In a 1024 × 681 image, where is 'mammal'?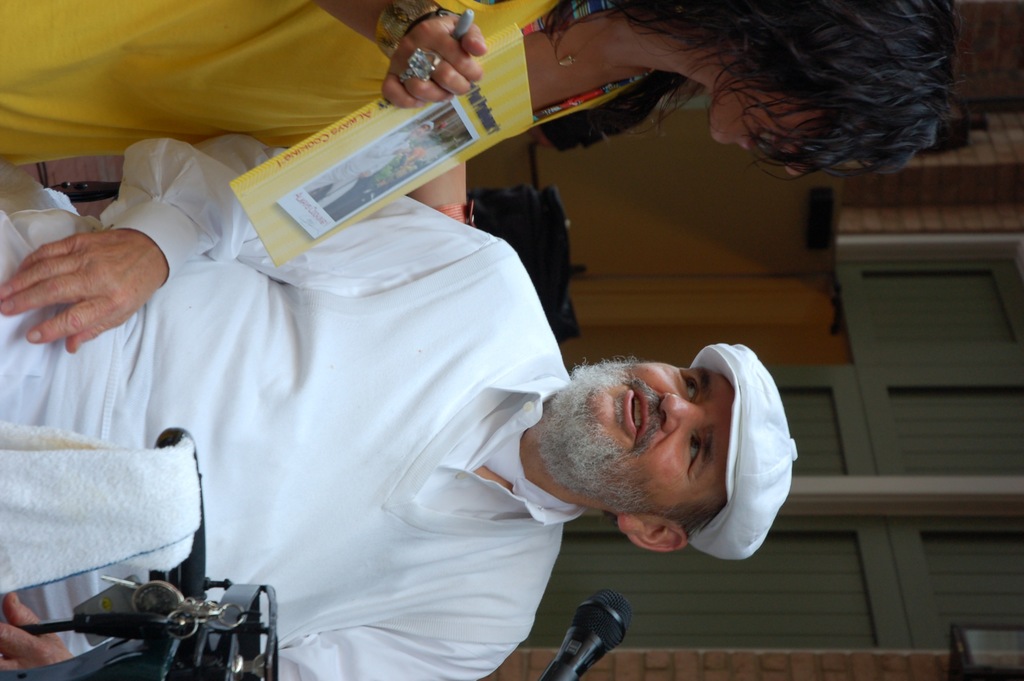
l=122, t=78, r=869, b=644.
